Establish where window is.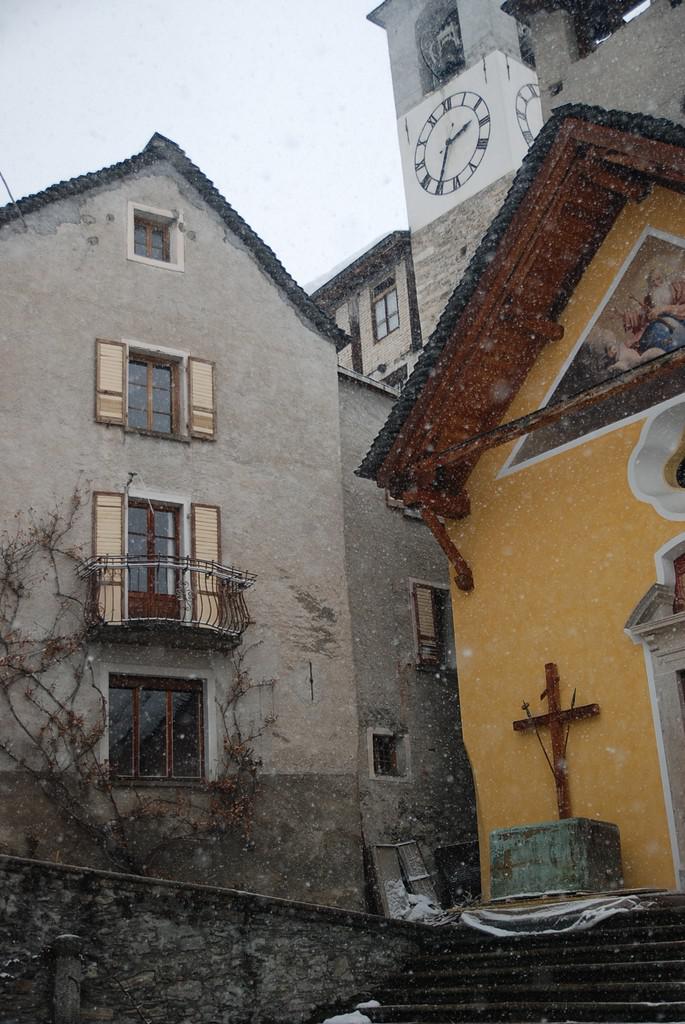
Established at <region>368, 291, 404, 334</region>.
